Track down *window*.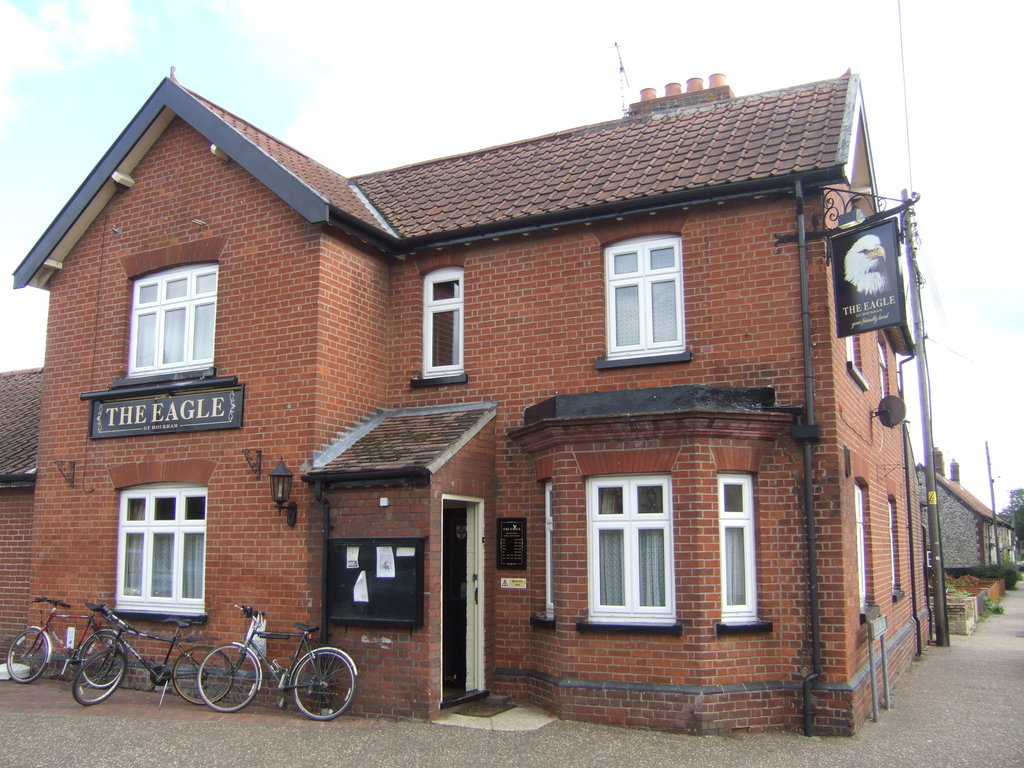
Tracked to (598, 225, 693, 366).
